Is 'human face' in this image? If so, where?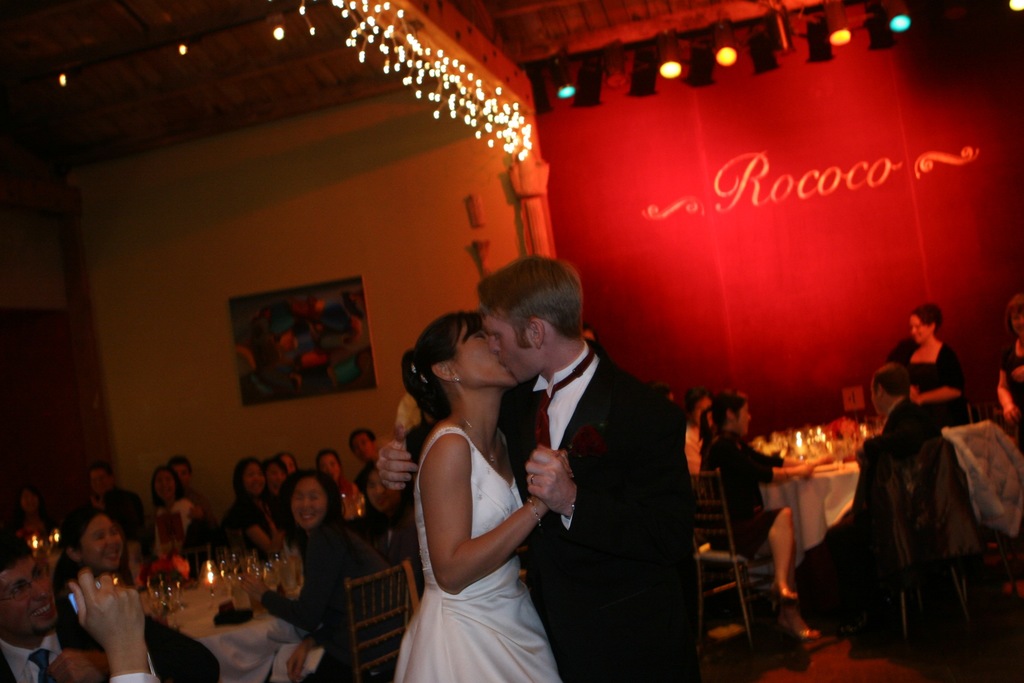
Yes, at {"x1": 870, "y1": 378, "x2": 881, "y2": 418}.
